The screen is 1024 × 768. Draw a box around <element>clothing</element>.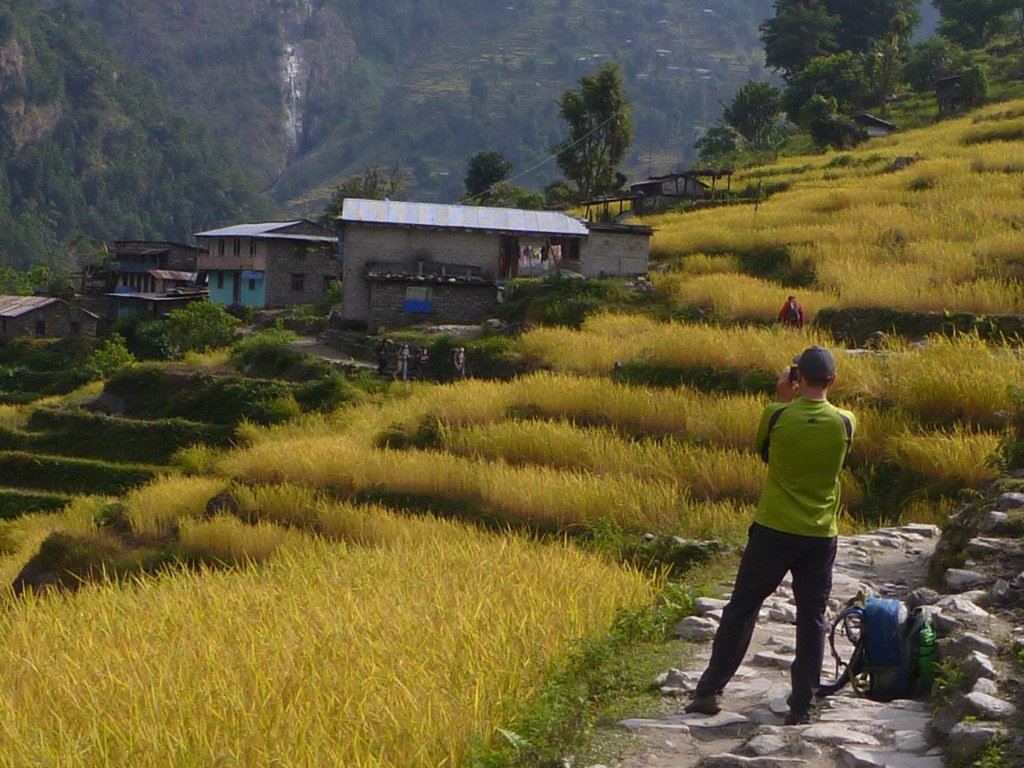
691, 396, 862, 707.
